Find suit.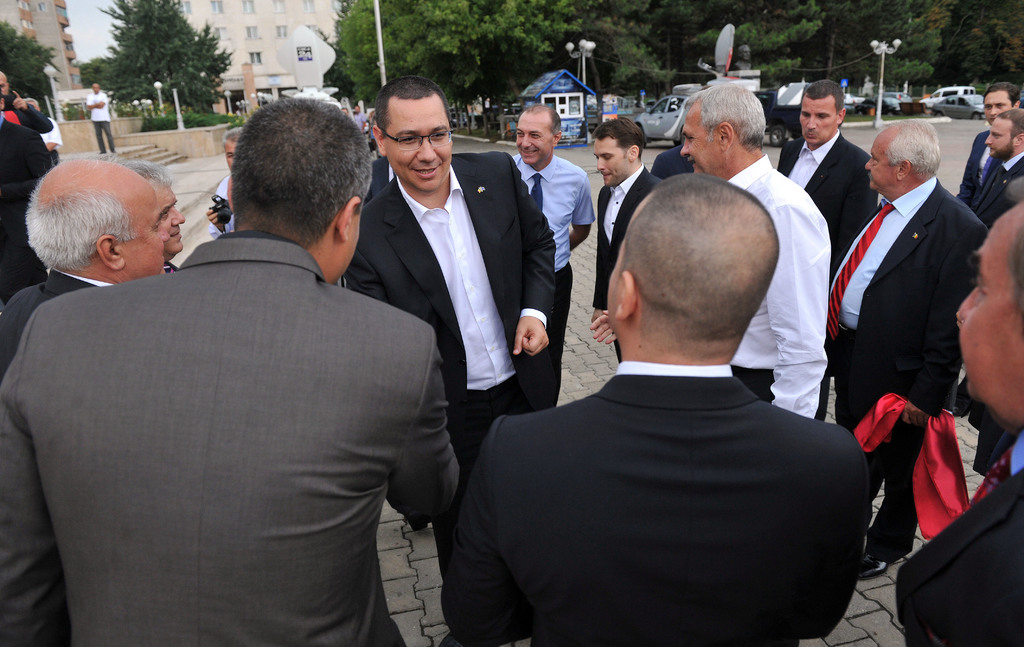
crop(954, 131, 1003, 204).
